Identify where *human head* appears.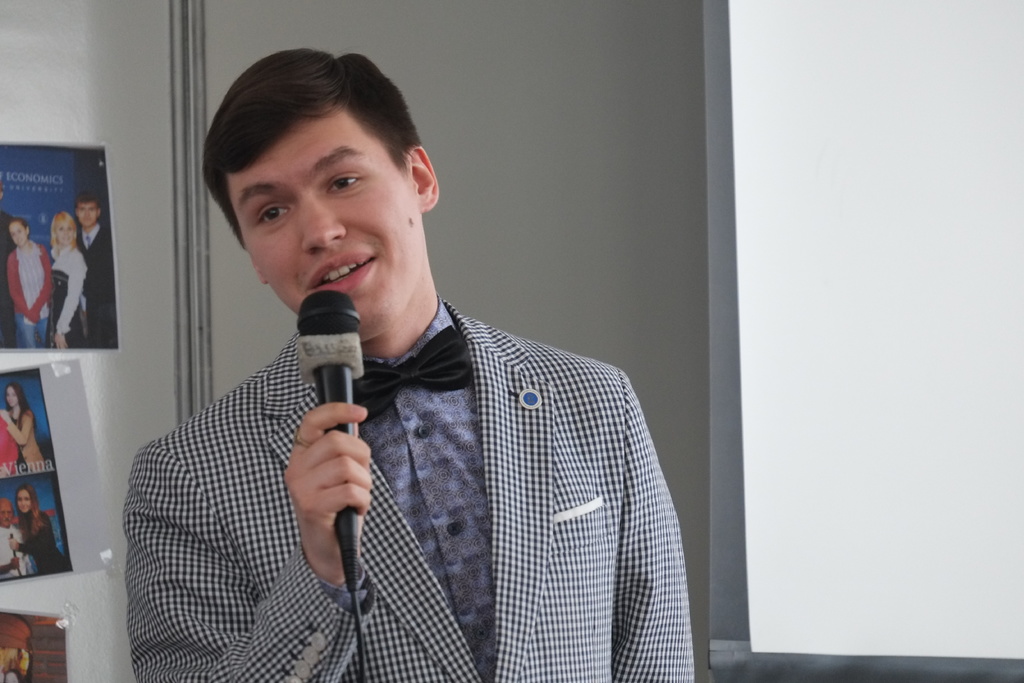
Appears at [x1=52, y1=212, x2=79, y2=248].
